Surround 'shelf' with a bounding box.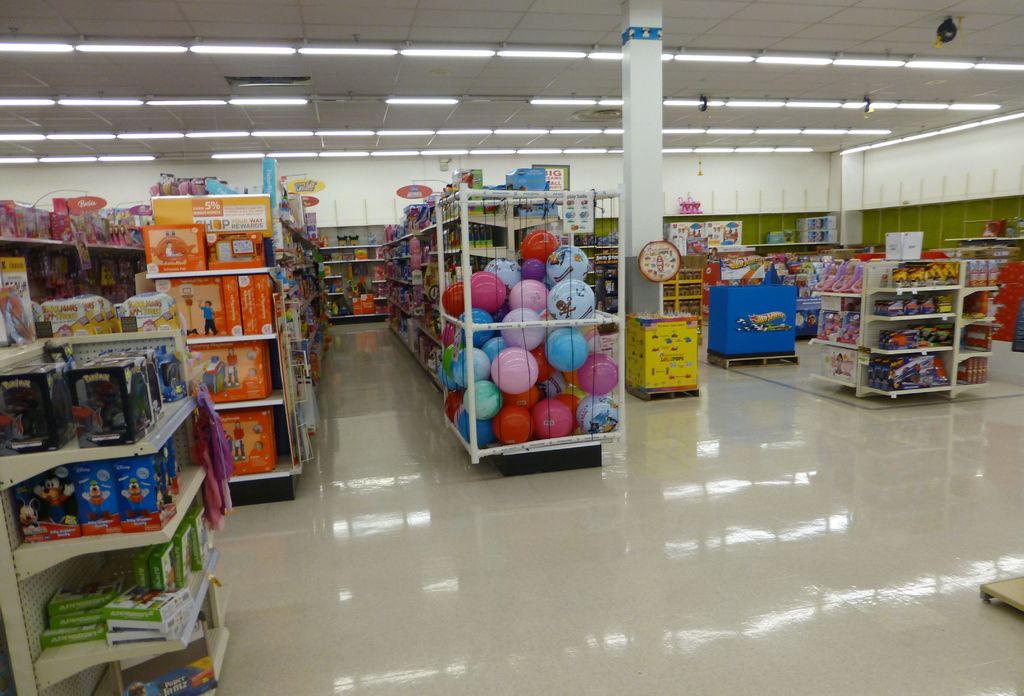
x1=0, y1=326, x2=231, y2=695.
